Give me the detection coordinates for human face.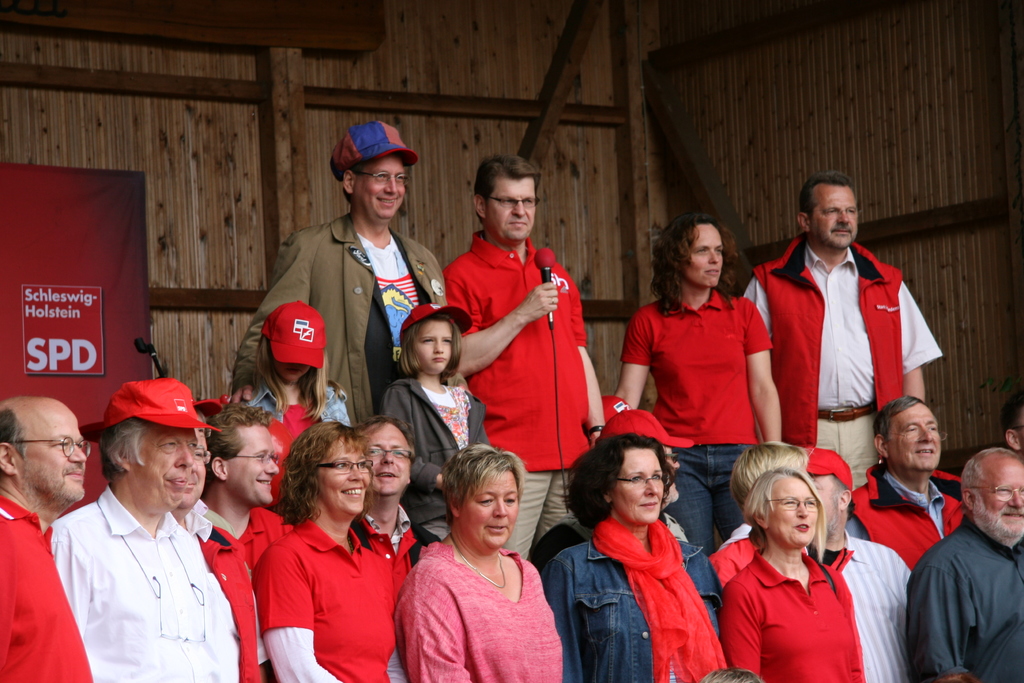
890, 399, 939, 472.
